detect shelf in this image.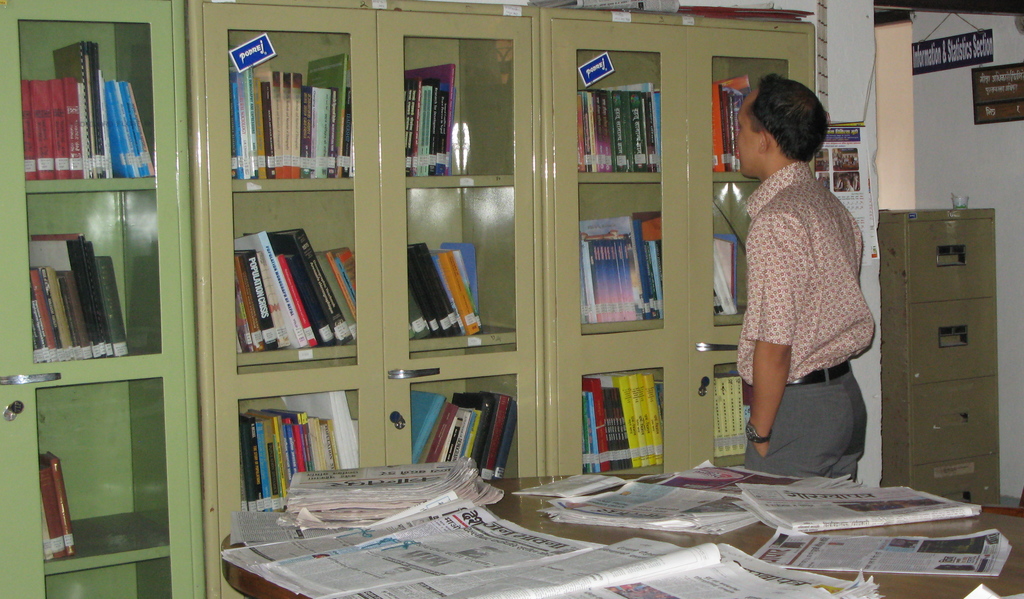
Detection: <region>400, 180, 510, 349</region>.
